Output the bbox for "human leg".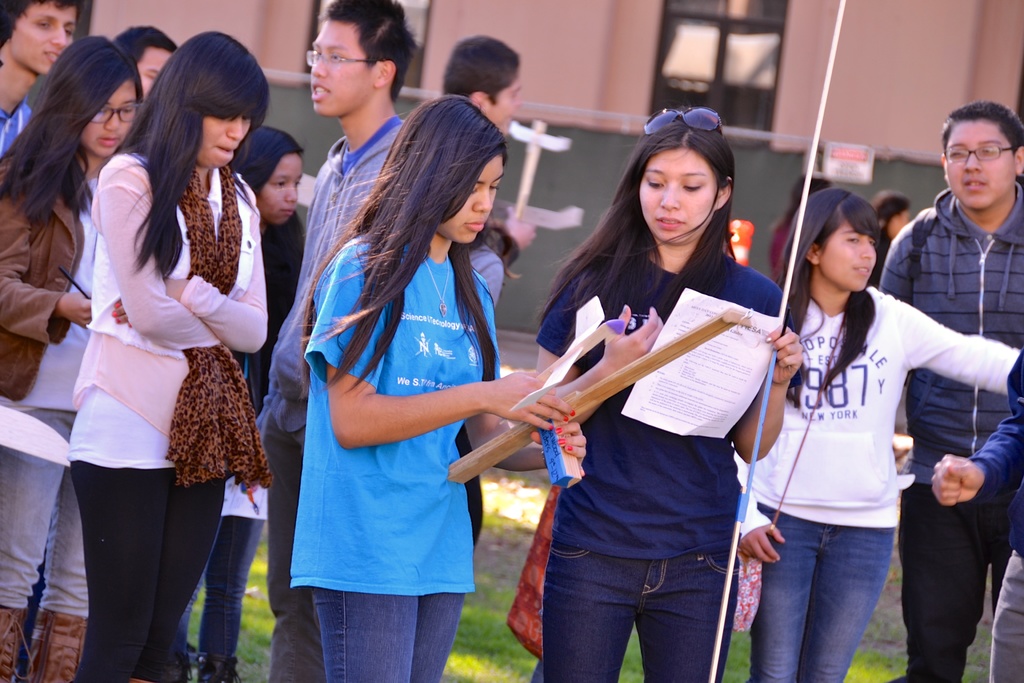
639:548:737:678.
